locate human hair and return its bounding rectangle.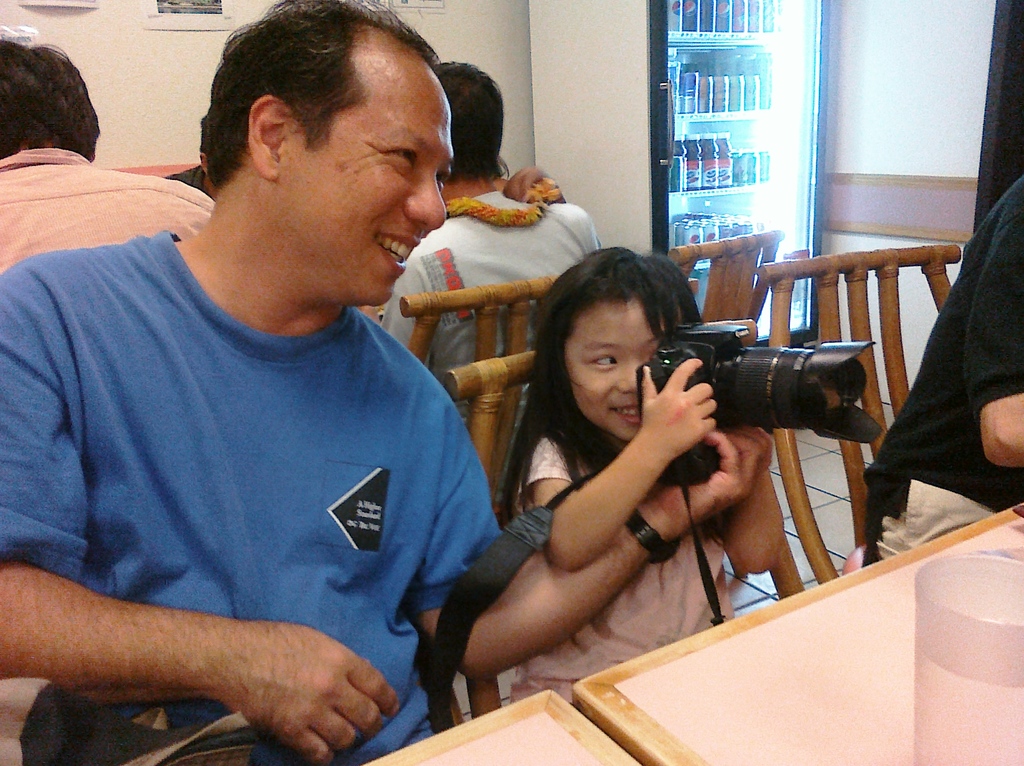
rect(429, 55, 511, 179).
